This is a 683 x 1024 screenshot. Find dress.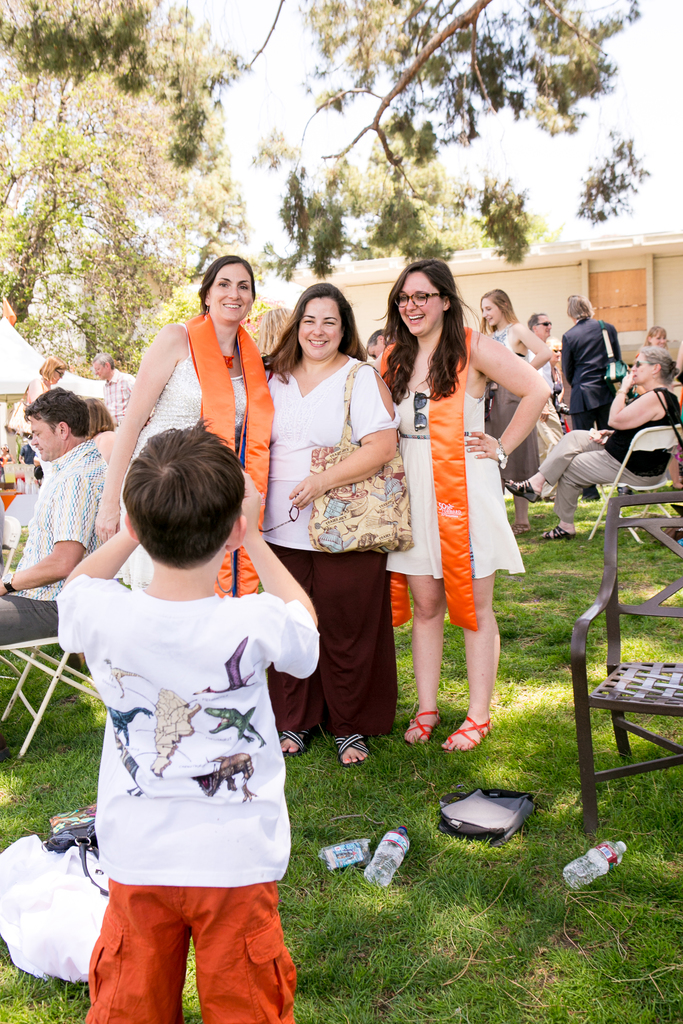
Bounding box: bbox(118, 321, 251, 587).
